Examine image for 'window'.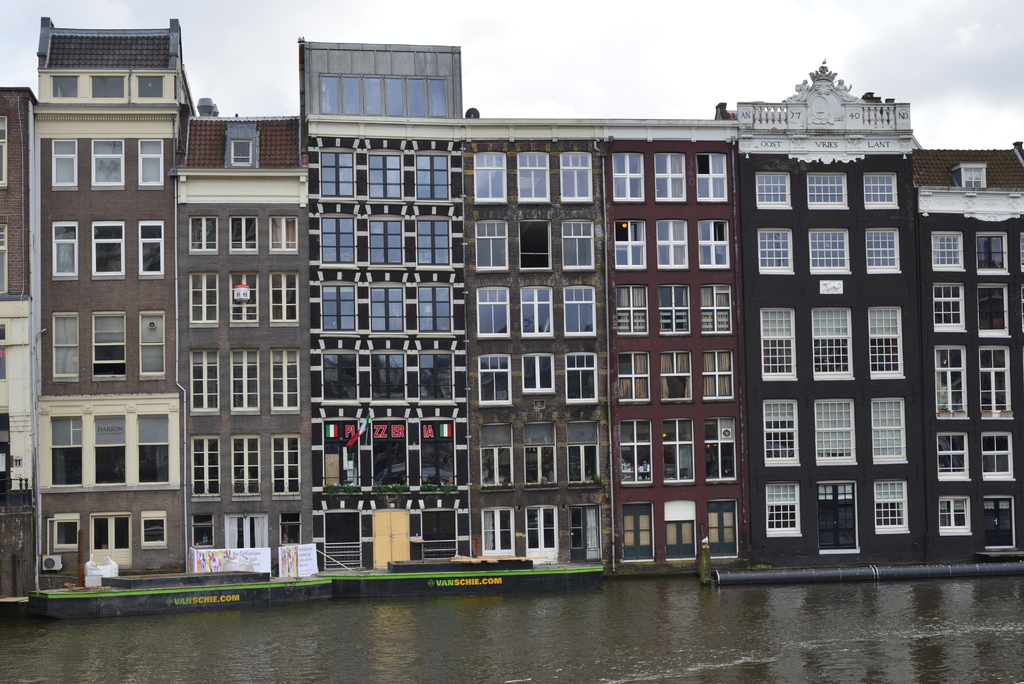
Examination result: [left=701, top=351, right=737, bottom=401].
